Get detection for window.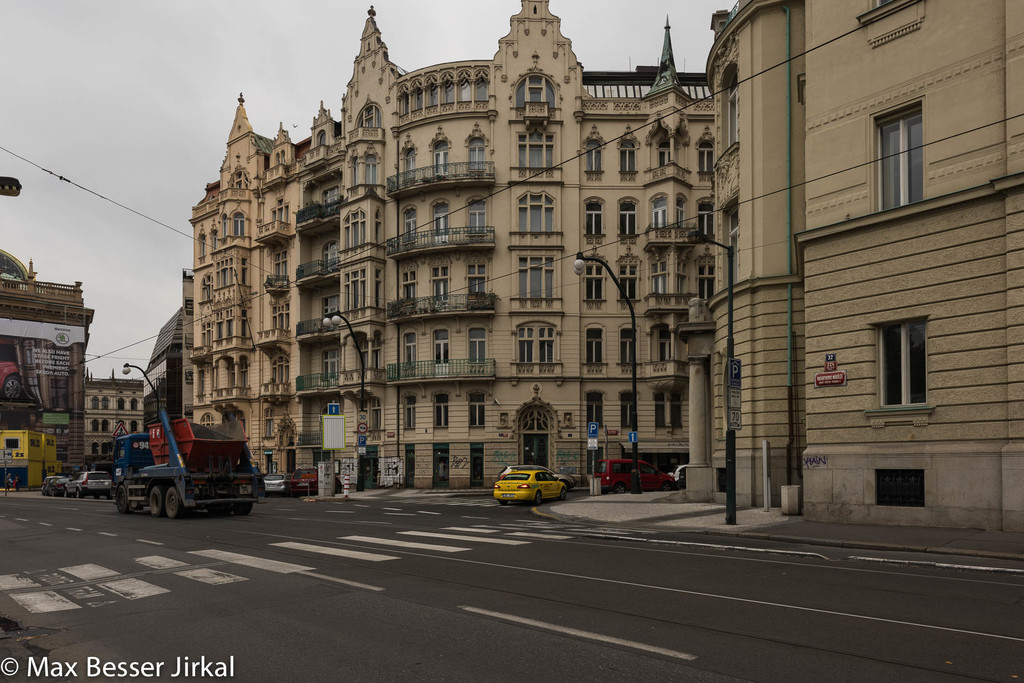
Detection: rect(340, 209, 370, 255).
